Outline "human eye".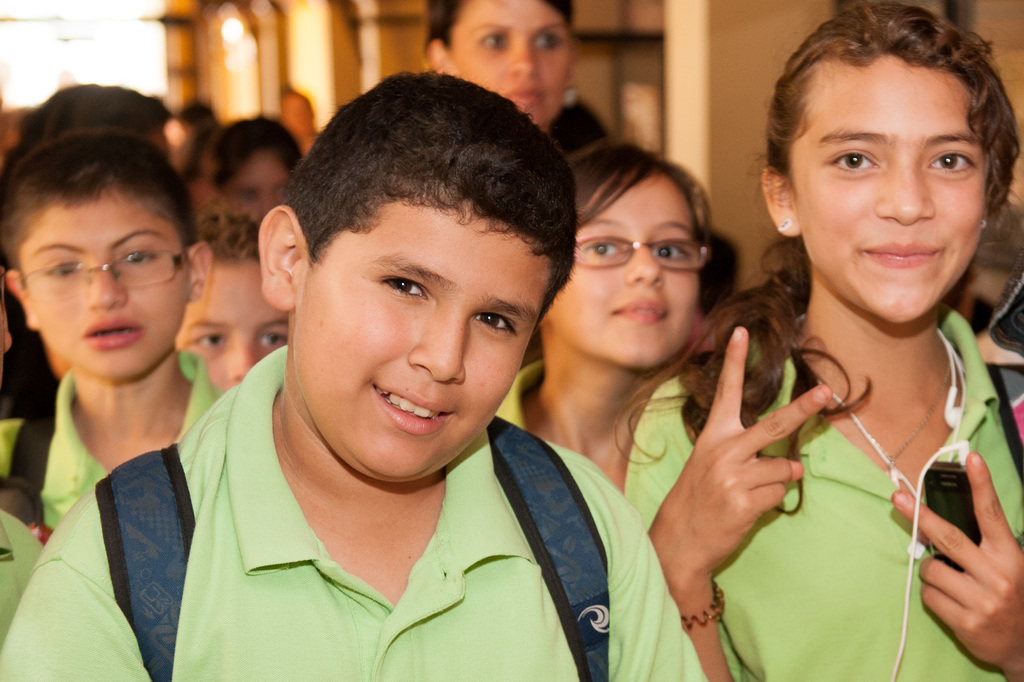
Outline: <box>255,330,286,351</box>.
